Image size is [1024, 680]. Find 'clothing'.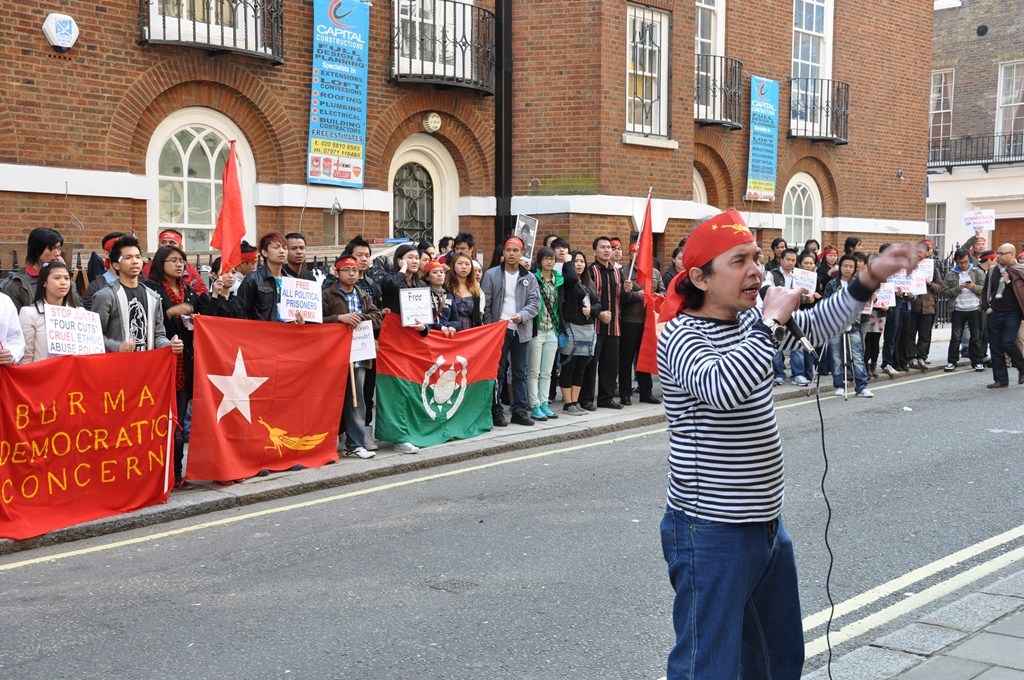
pyautogui.locateOnScreen(655, 276, 879, 679).
